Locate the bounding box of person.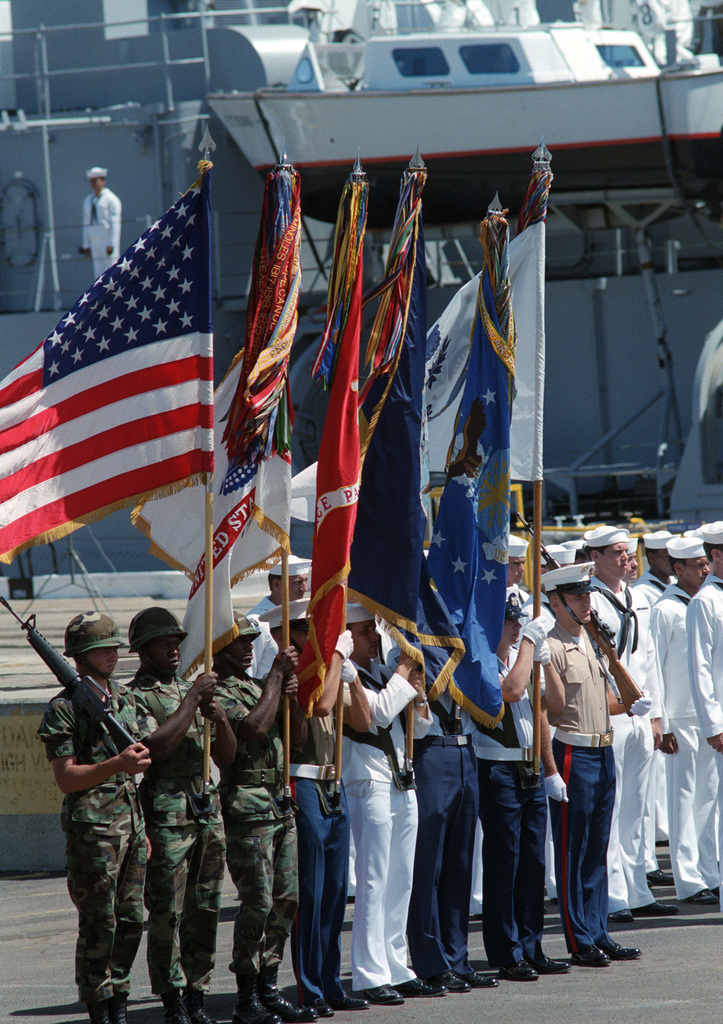
Bounding box: detection(528, 554, 654, 979).
